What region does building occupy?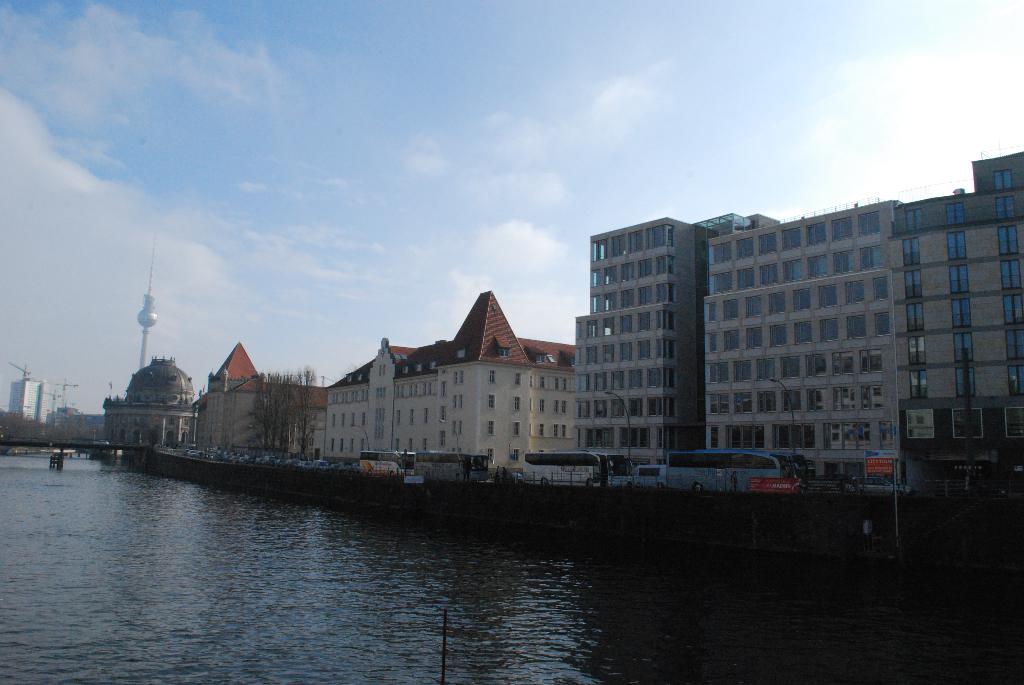
pyautogui.locateOnScreen(700, 200, 896, 483).
